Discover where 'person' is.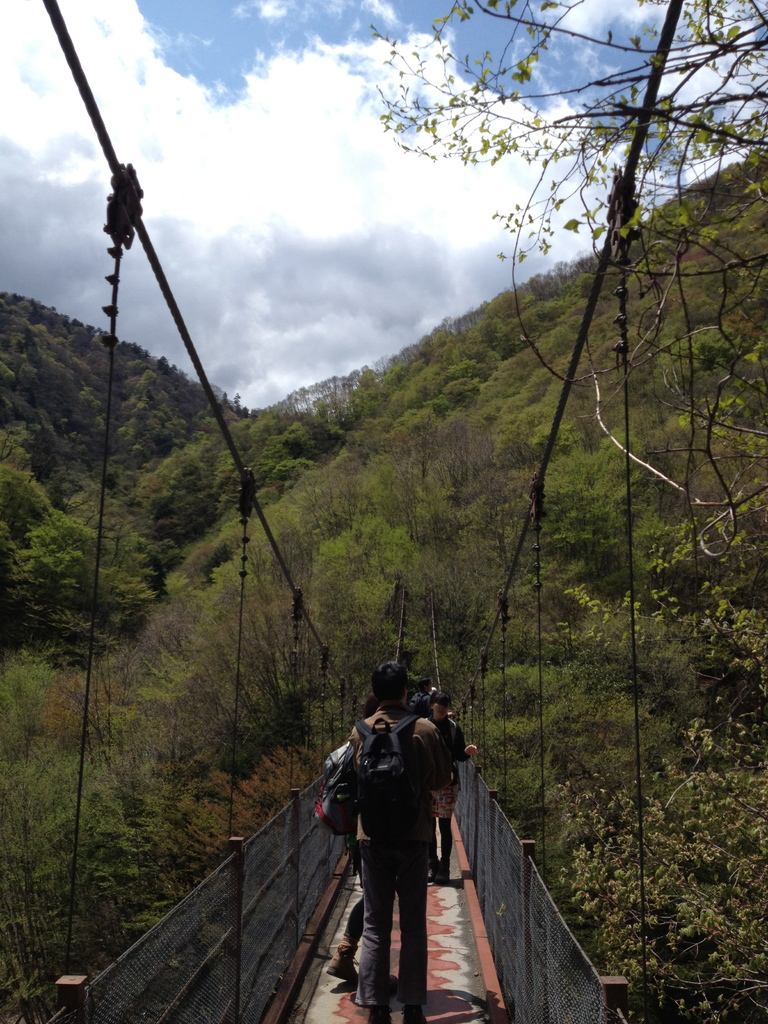
Discovered at 326, 693, 397, 998.
